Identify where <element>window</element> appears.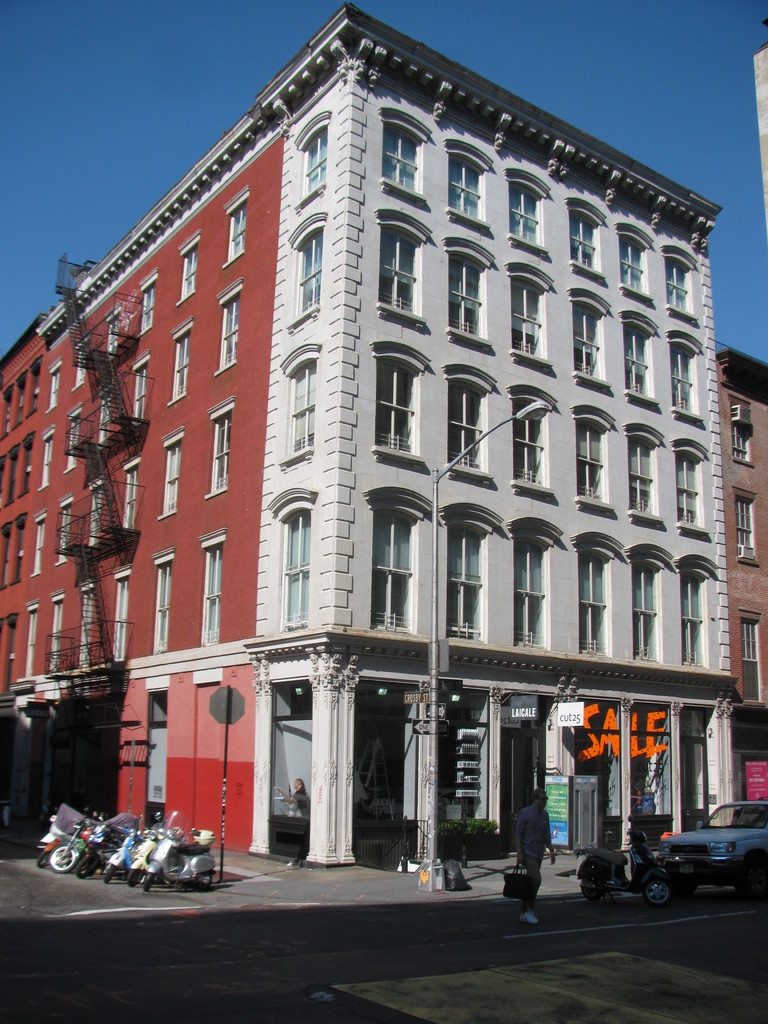
Appears at {"left": 163, "top": 317, "right": 195, "bottom": 406}.
